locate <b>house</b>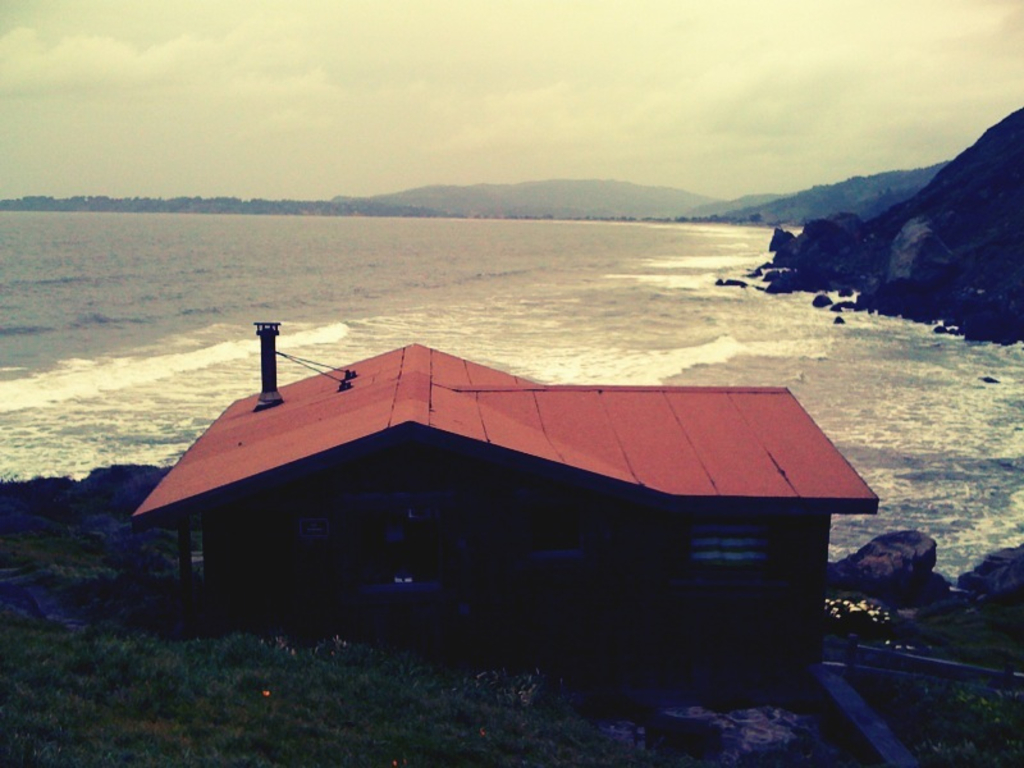
x1=131, y1=323, x2=879, y2=680
